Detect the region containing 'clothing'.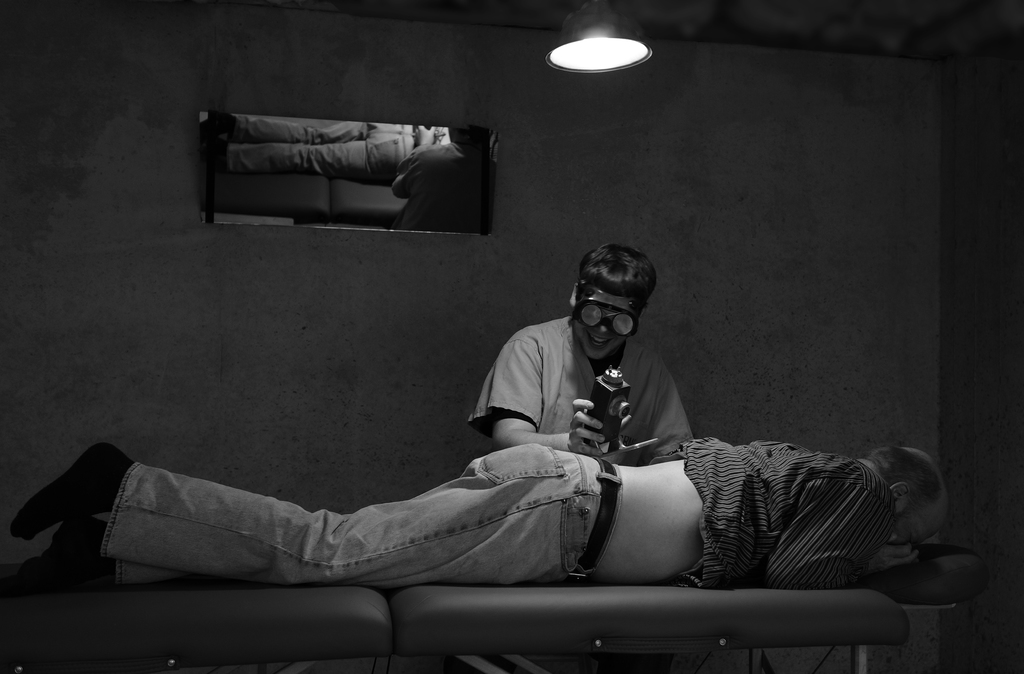
x1=93 y1=435 x2=624 y2=593.
